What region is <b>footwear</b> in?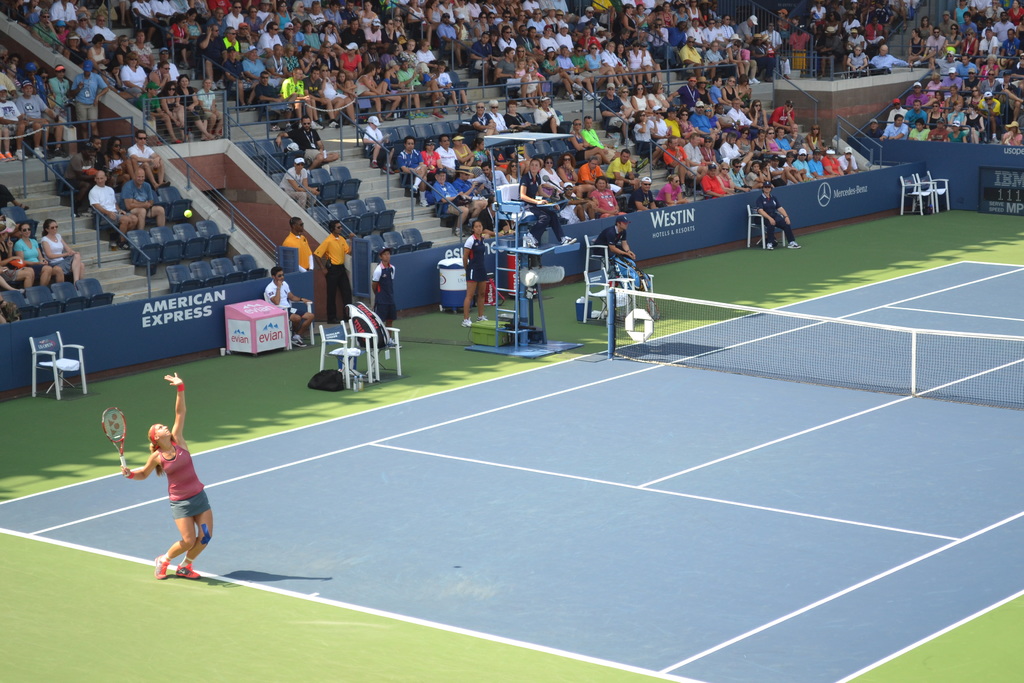
<box>593,89,600,102</box>.
